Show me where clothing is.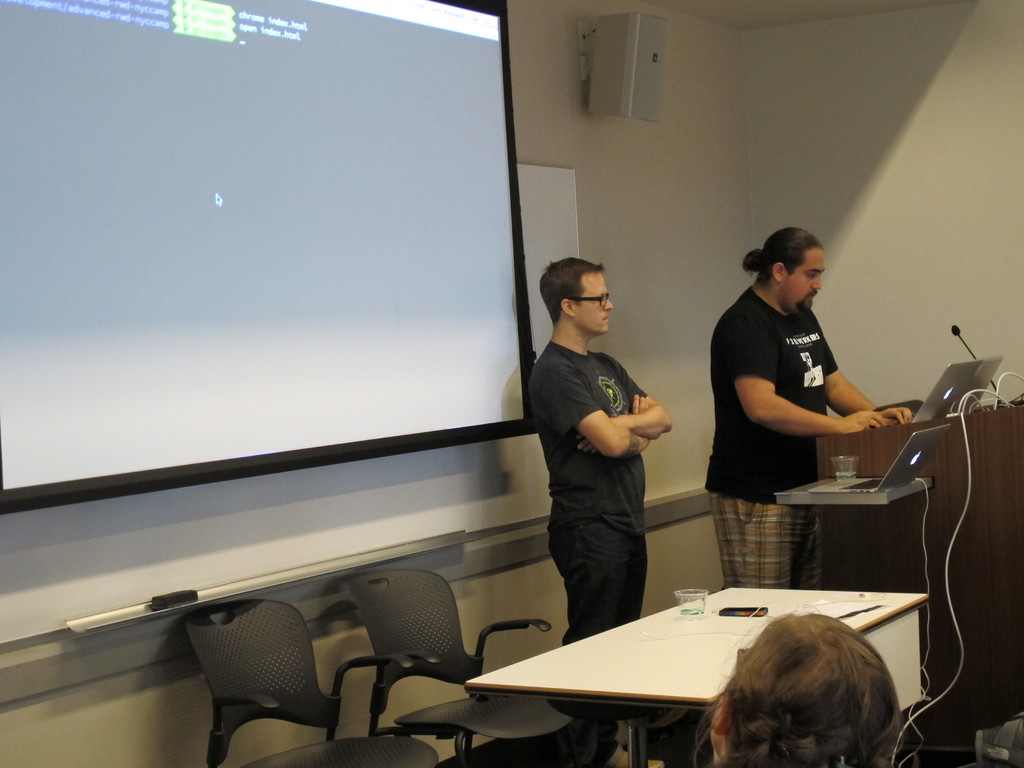
clothing is at <region>703, 284, 842, 590</region>.
